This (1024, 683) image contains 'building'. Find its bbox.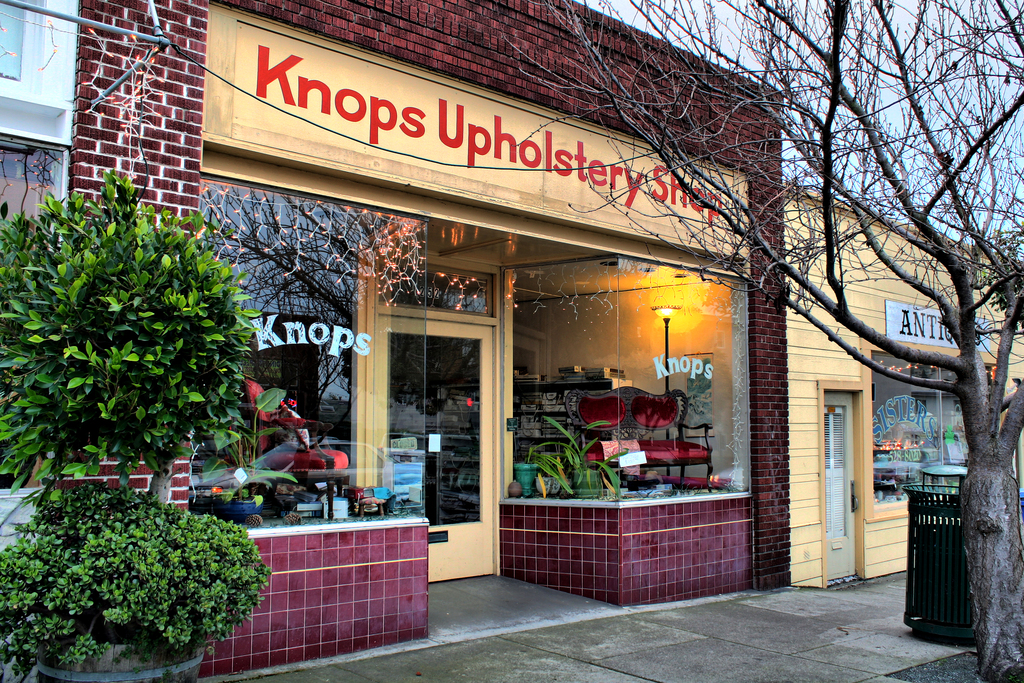
box(52, 0, 794, 675).
